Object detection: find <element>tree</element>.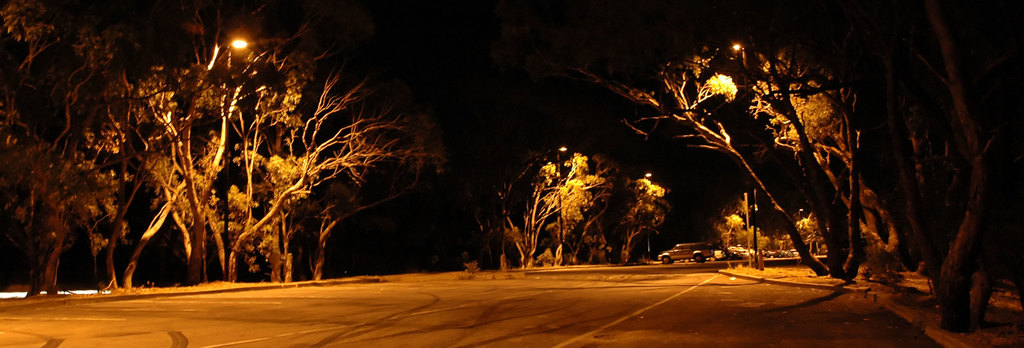
582/147/669/254.
